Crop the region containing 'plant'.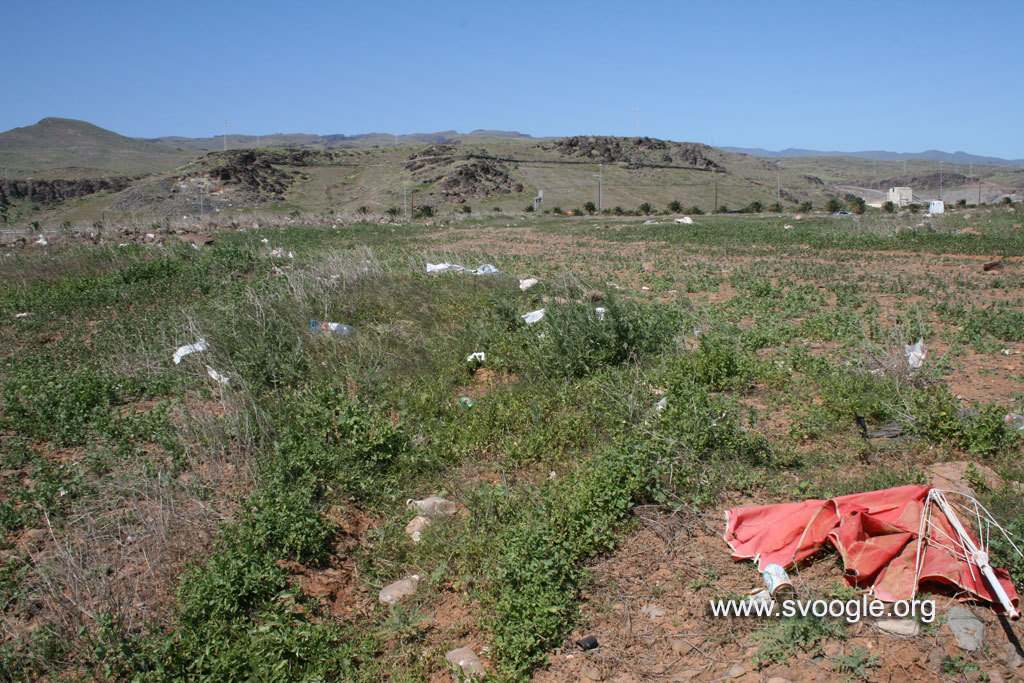
Crop region: 948/402/1022/461.
